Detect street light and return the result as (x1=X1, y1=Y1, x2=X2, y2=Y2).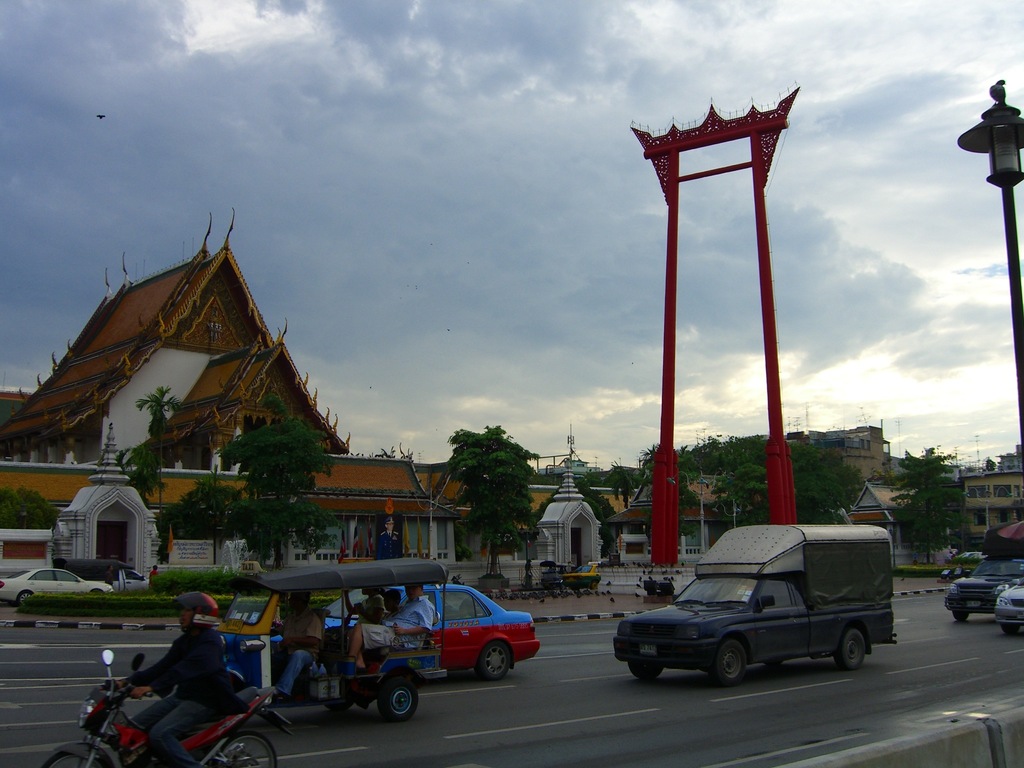
(x1=407, y1=488, x2=443, y2=559).
